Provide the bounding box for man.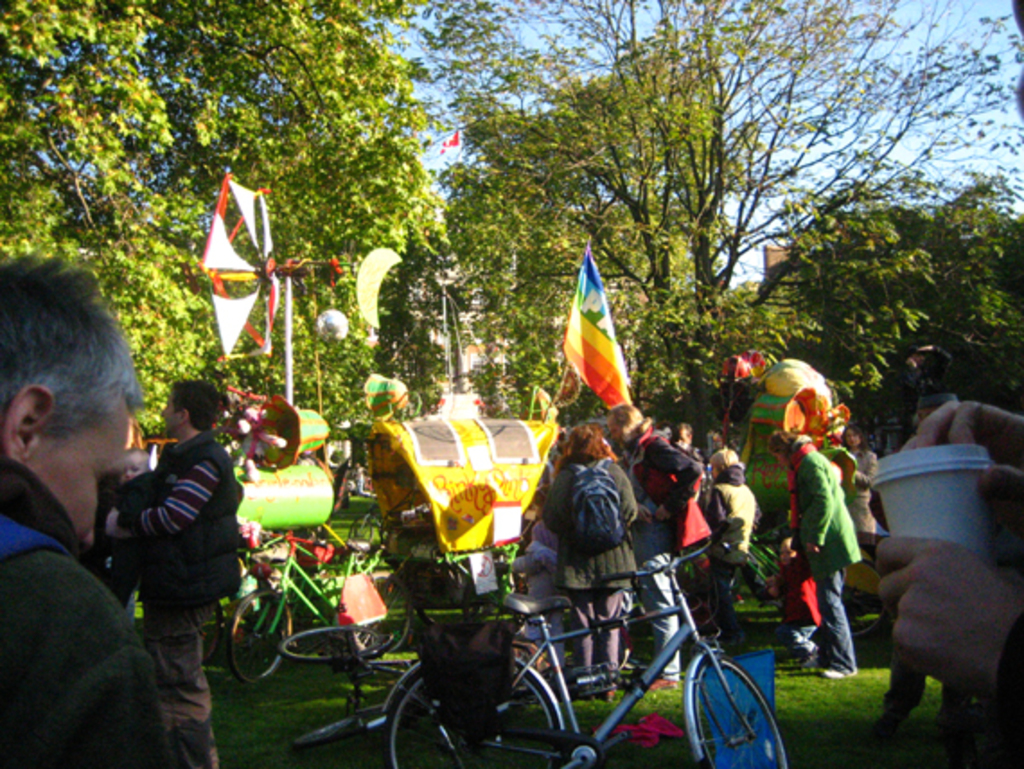
<bbox>0, 259, 178, 768</bbox>.
